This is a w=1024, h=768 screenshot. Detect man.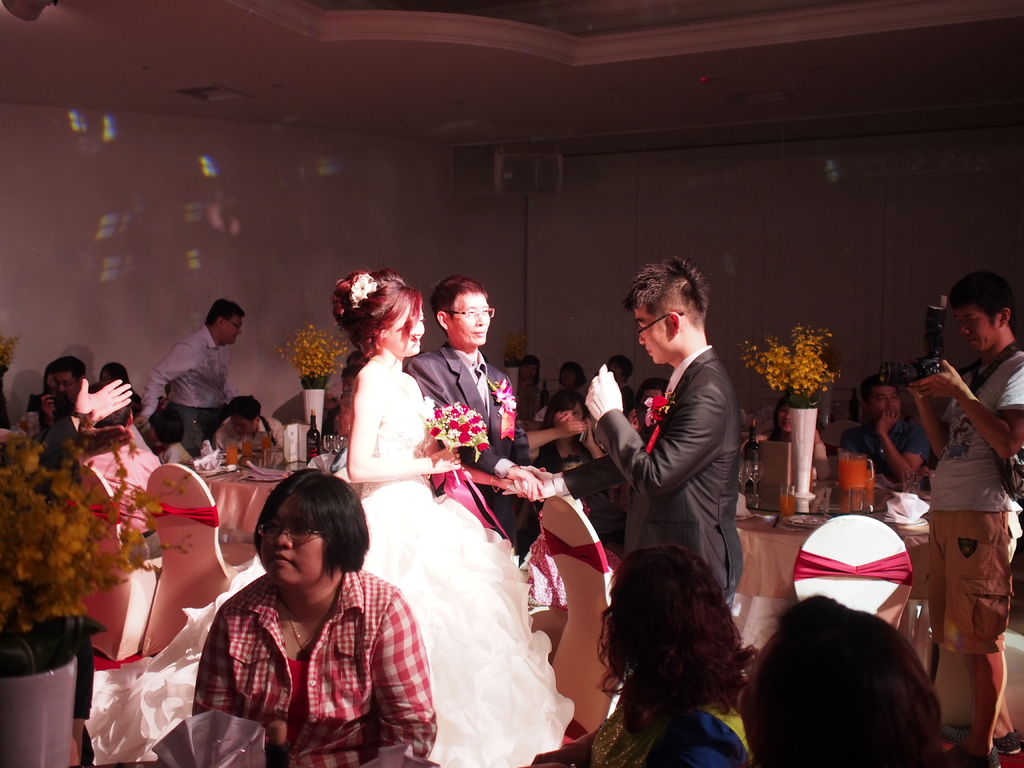
Rect(312, 396, 356, 473).
